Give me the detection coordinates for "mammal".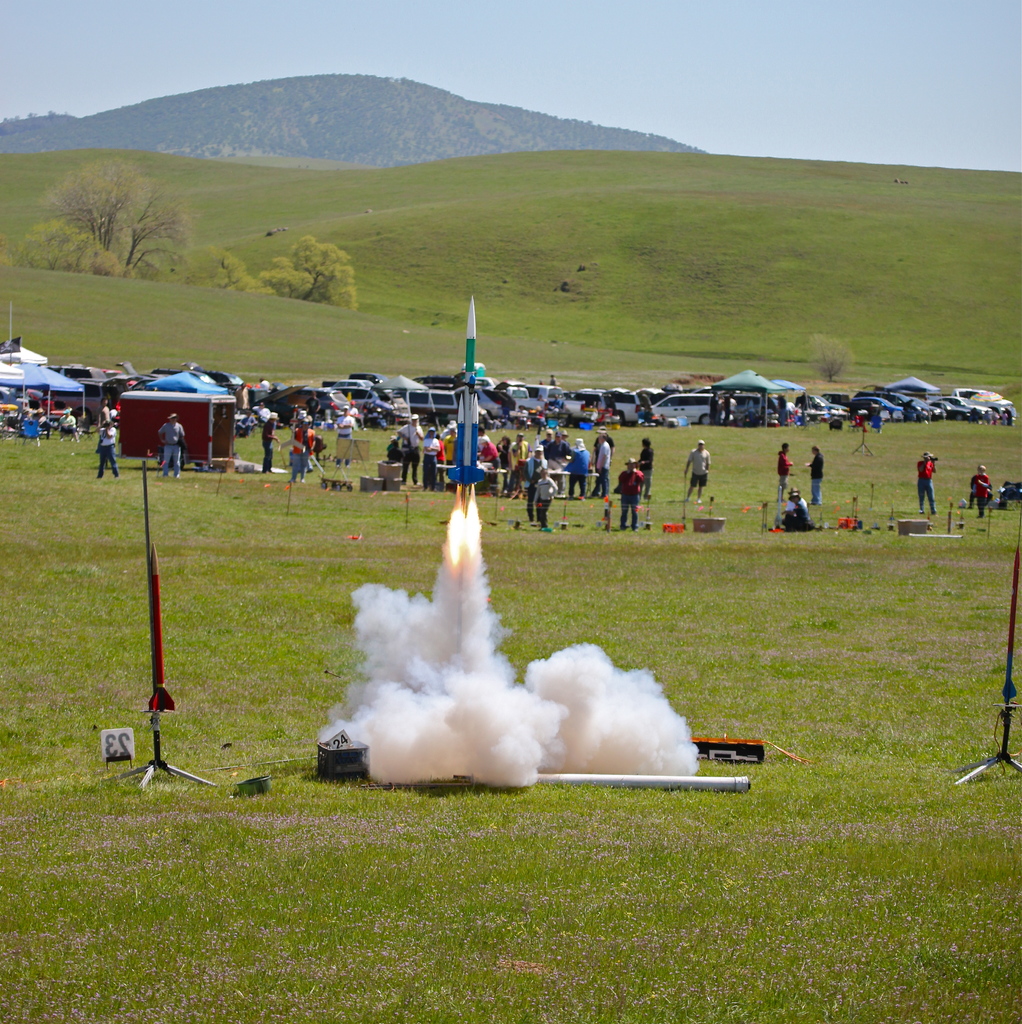
box(791, 503, 812, 535).
